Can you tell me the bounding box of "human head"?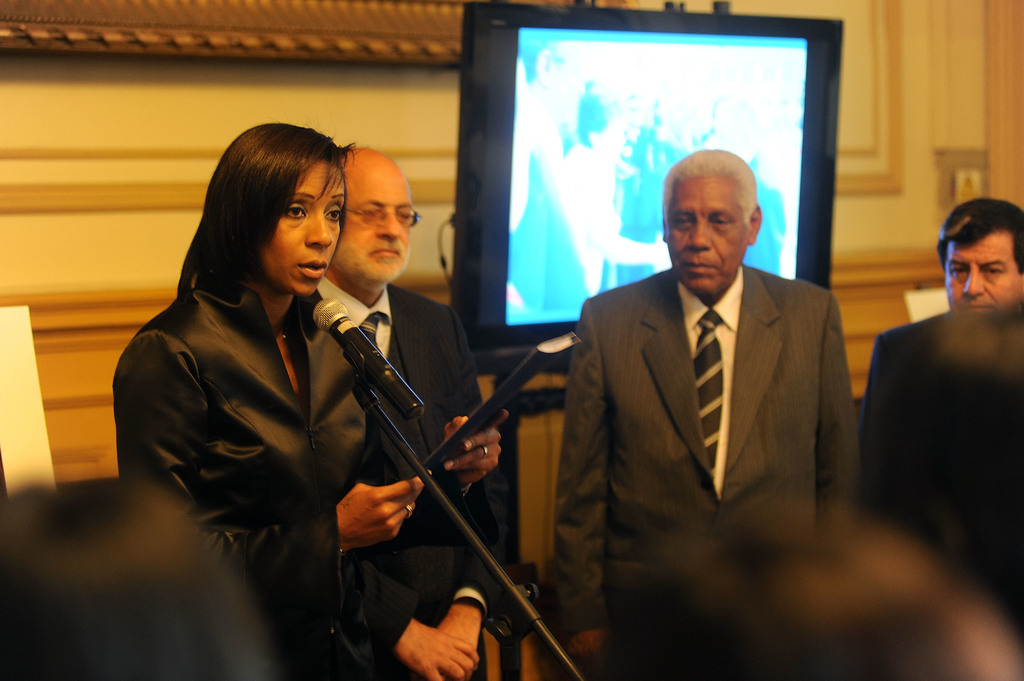
(939, 193, 1023, 314).
